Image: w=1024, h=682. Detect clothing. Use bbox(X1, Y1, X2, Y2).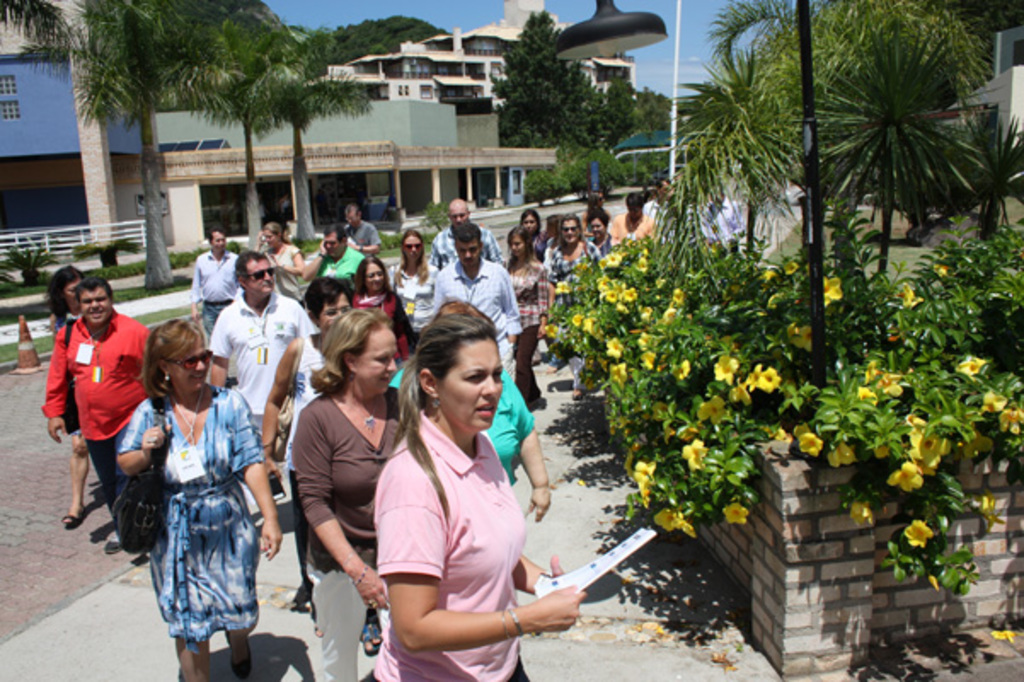
bbox(700, 198, 748, 244).
